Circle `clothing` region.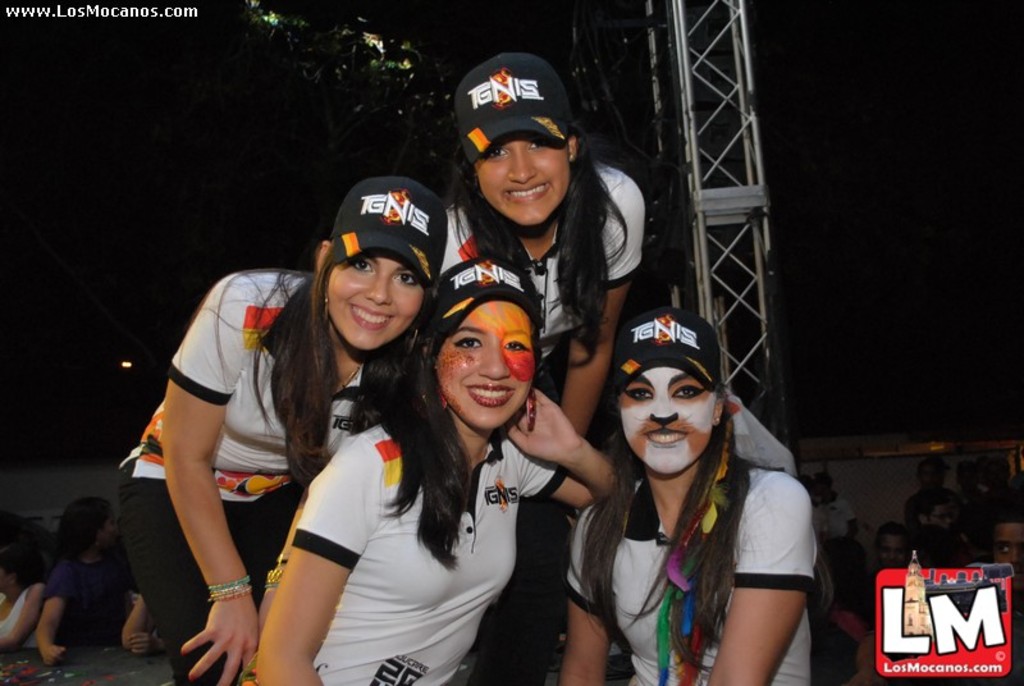
Region: [left=727, top=395, right=803, bottom=477].
